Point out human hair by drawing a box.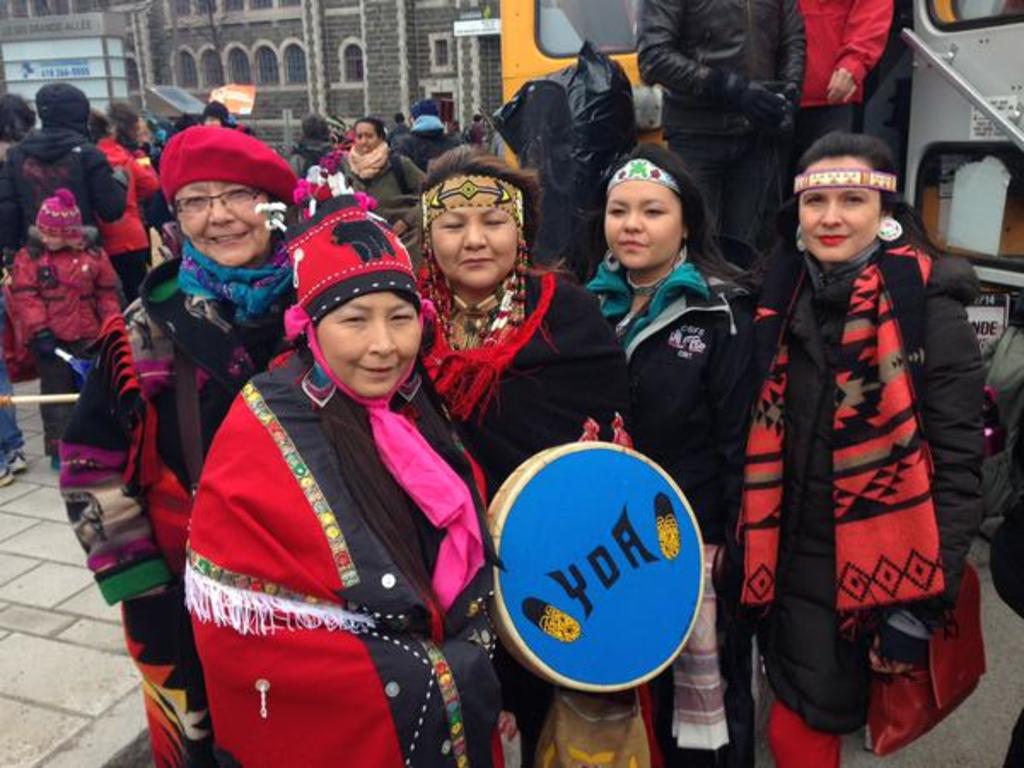
[left=299, top=113, right=329, bottom=140].
